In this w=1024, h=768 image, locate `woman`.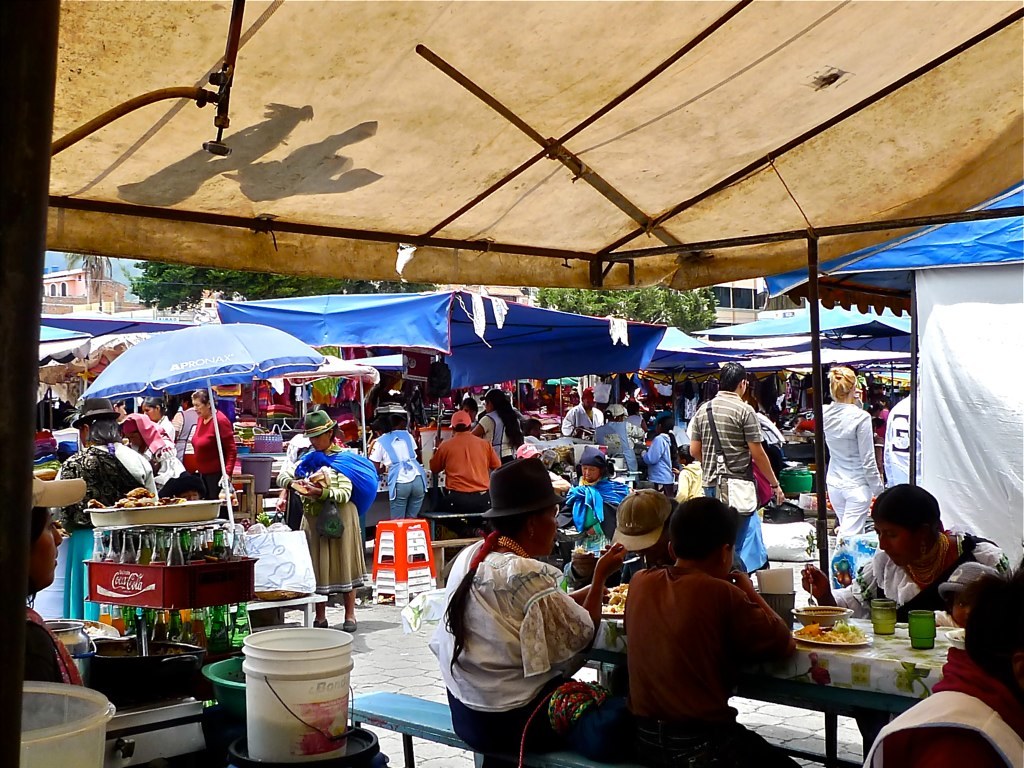
Bounding box: select_region(19, 473, 85, 727).
